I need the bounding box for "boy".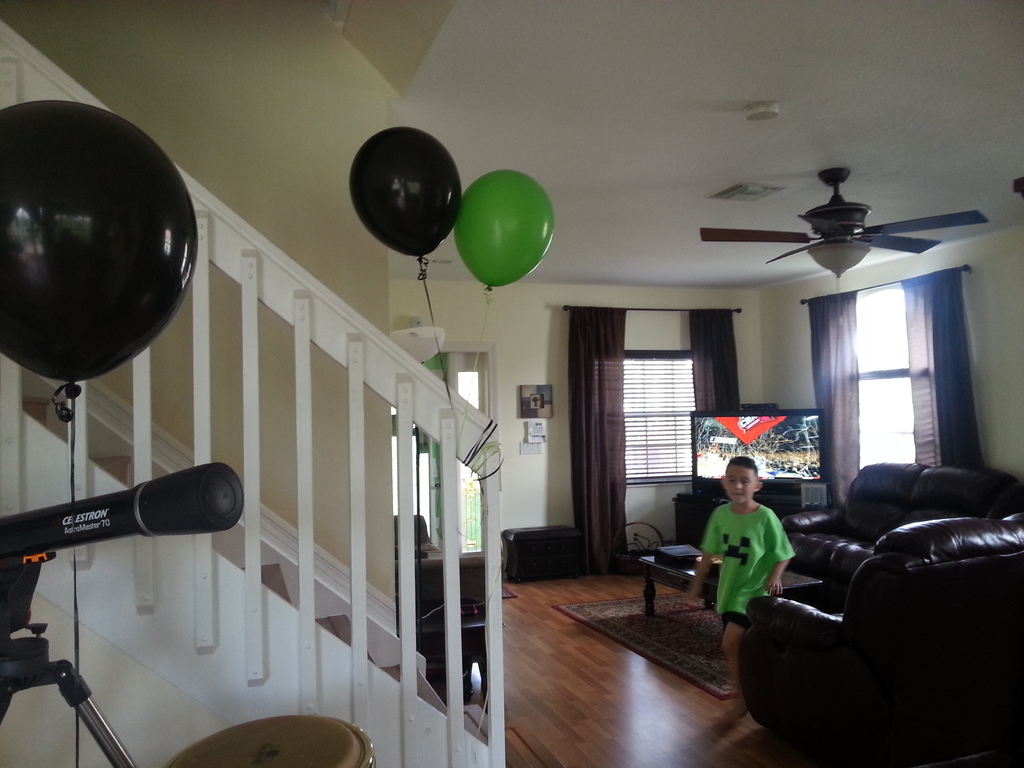
Here it is: (684, 454, 799, 695).
